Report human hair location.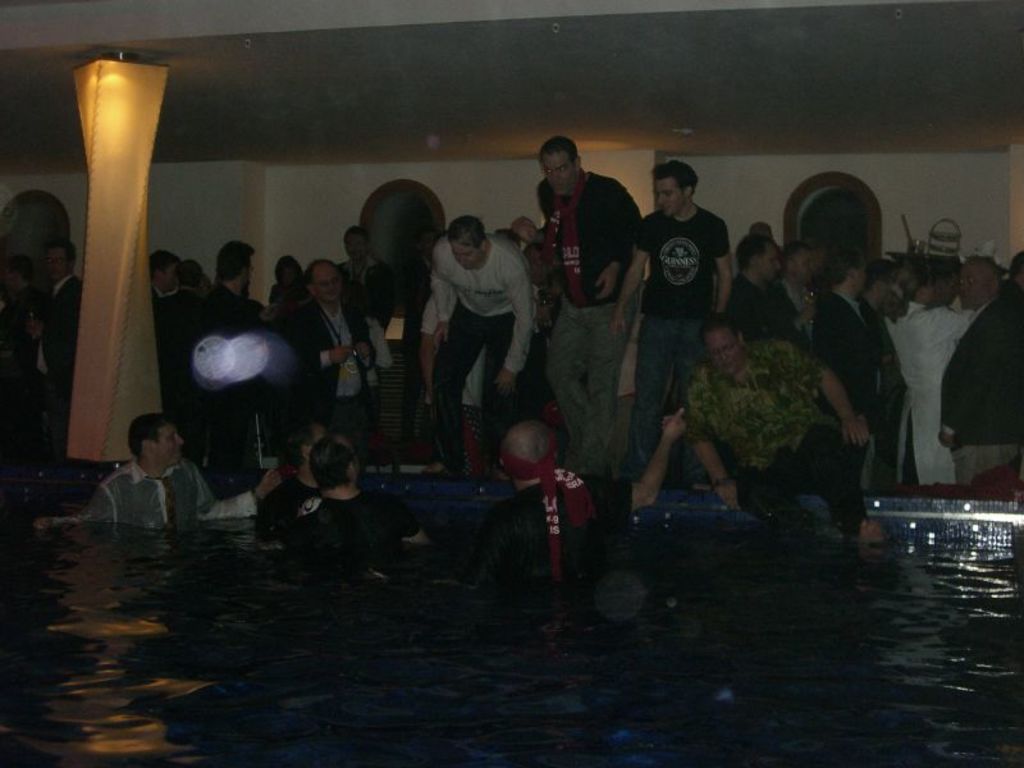
Report: locate(960, 251, 997, 291).
